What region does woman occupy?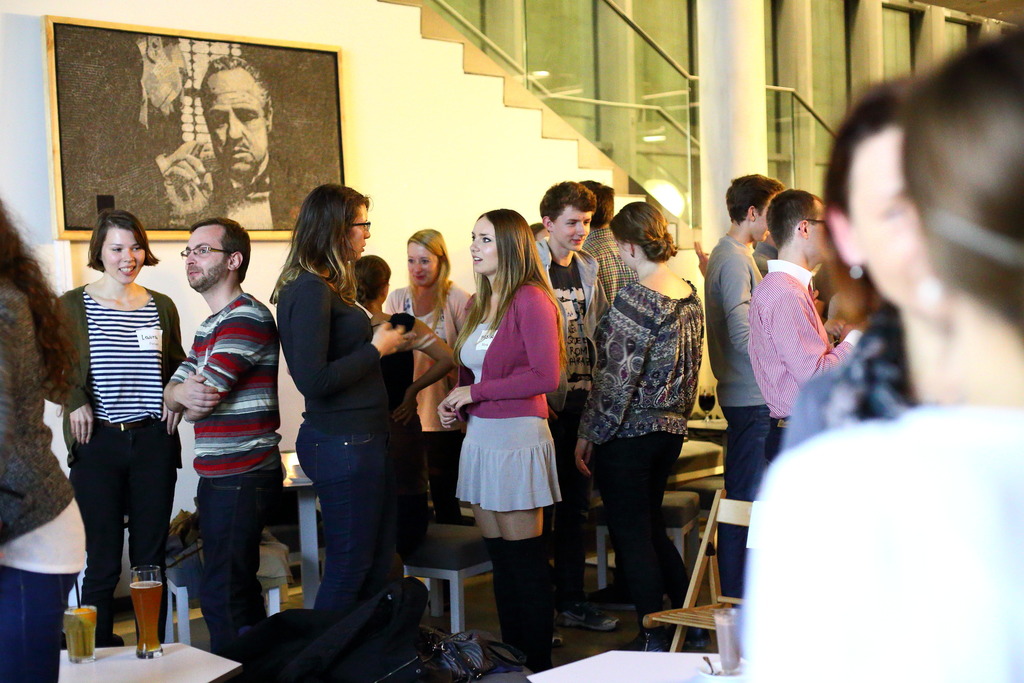
box(59, 211, 186, 647).
